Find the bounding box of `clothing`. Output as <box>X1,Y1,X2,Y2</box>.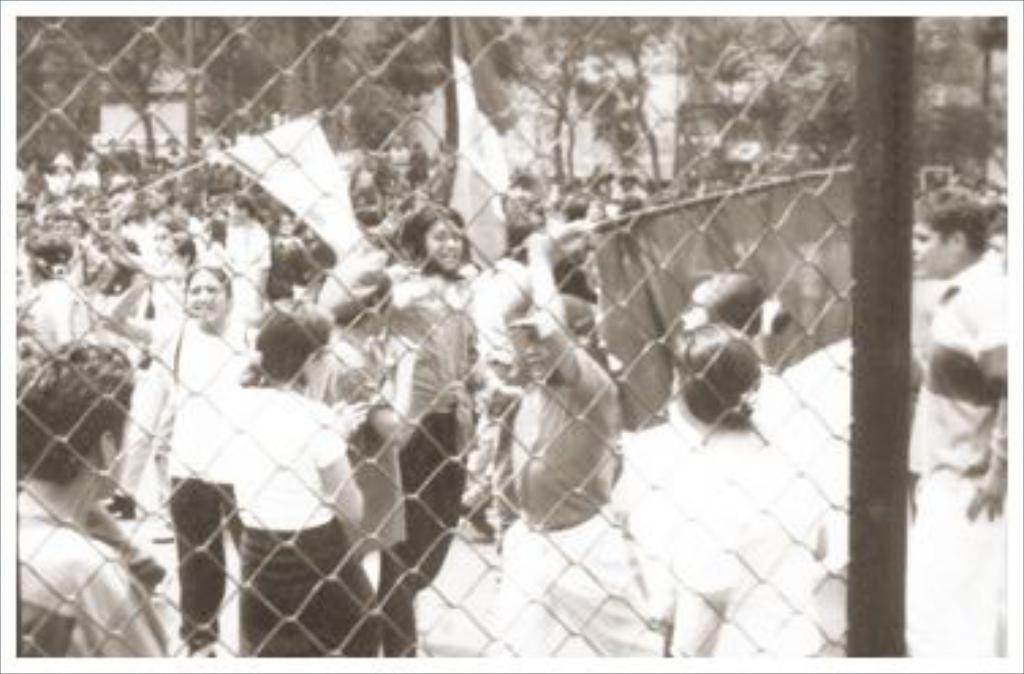
<box>644,451,820,666</box>.
